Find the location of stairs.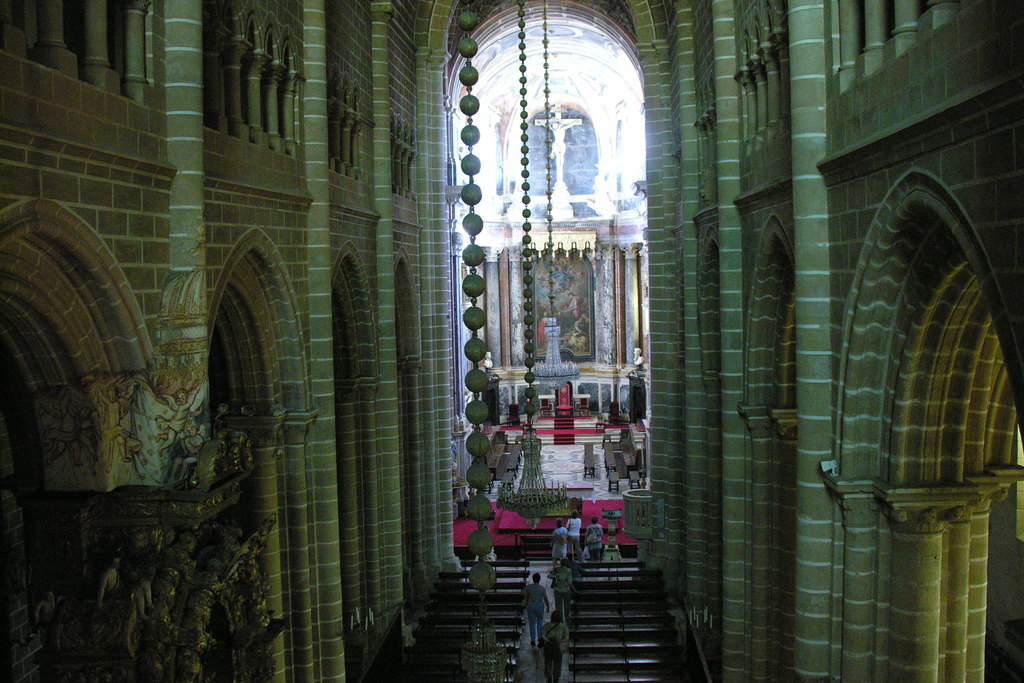
Location: <bbox>368, 570, 533, 682</bbox>.
